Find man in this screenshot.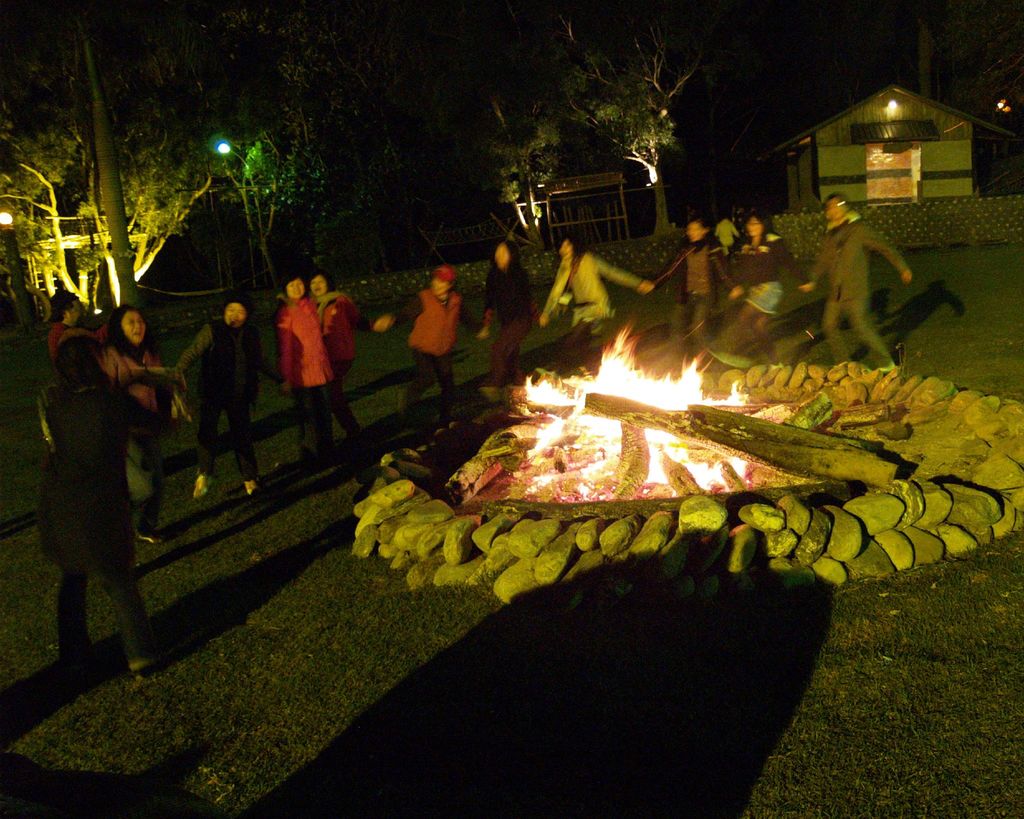
The bounding box for man is box(45, 287, 111, 367).
